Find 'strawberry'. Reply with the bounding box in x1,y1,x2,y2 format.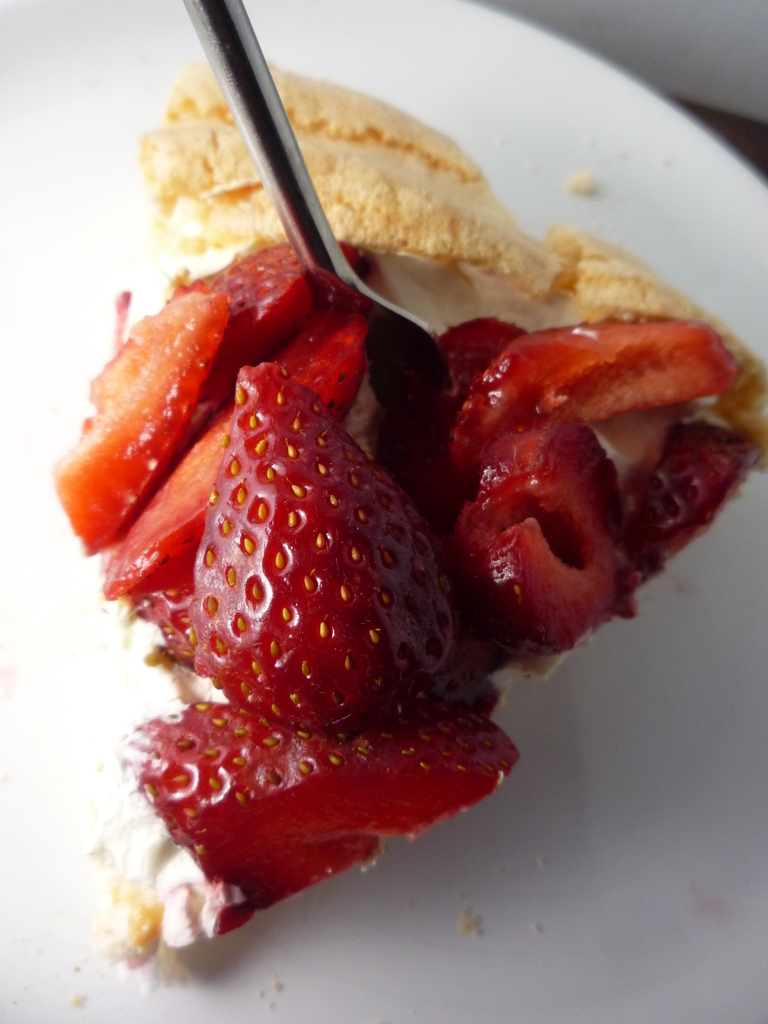
115,692,519,913.
